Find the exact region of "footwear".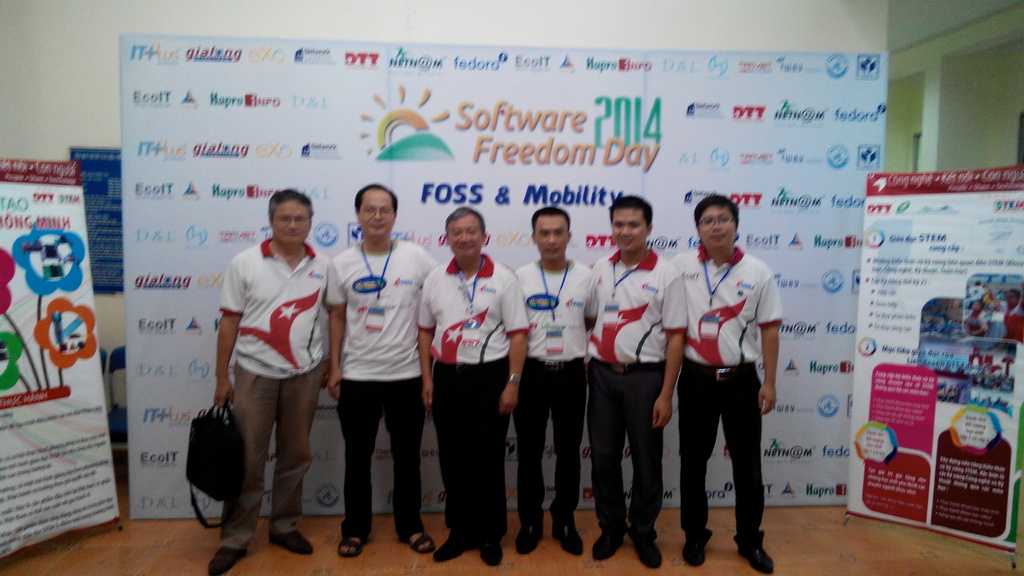
Exact region: <region>268, 530, 311, 557</region>.
